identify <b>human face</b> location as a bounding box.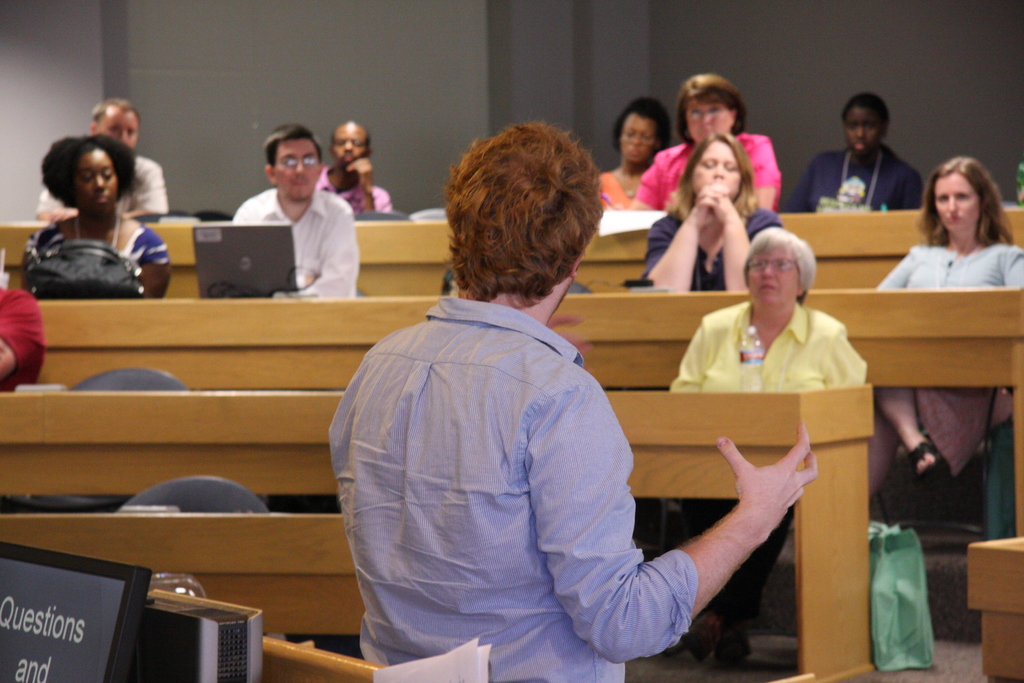
(684,99,730,136).
